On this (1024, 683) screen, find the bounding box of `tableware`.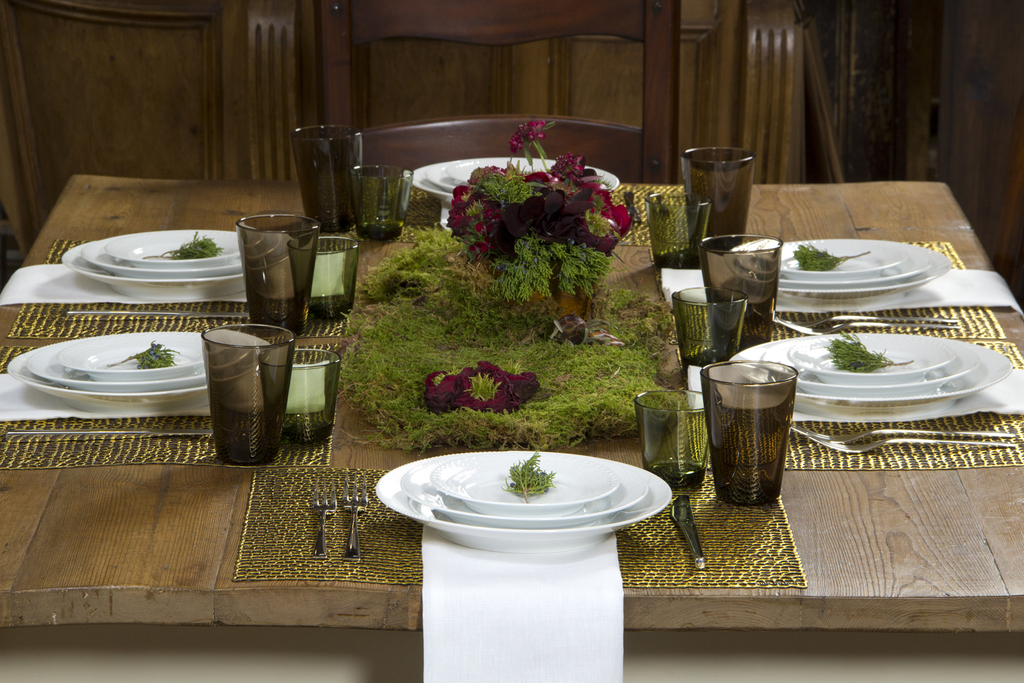
Bounding box: bbox=(373, 453, 676, 555).
